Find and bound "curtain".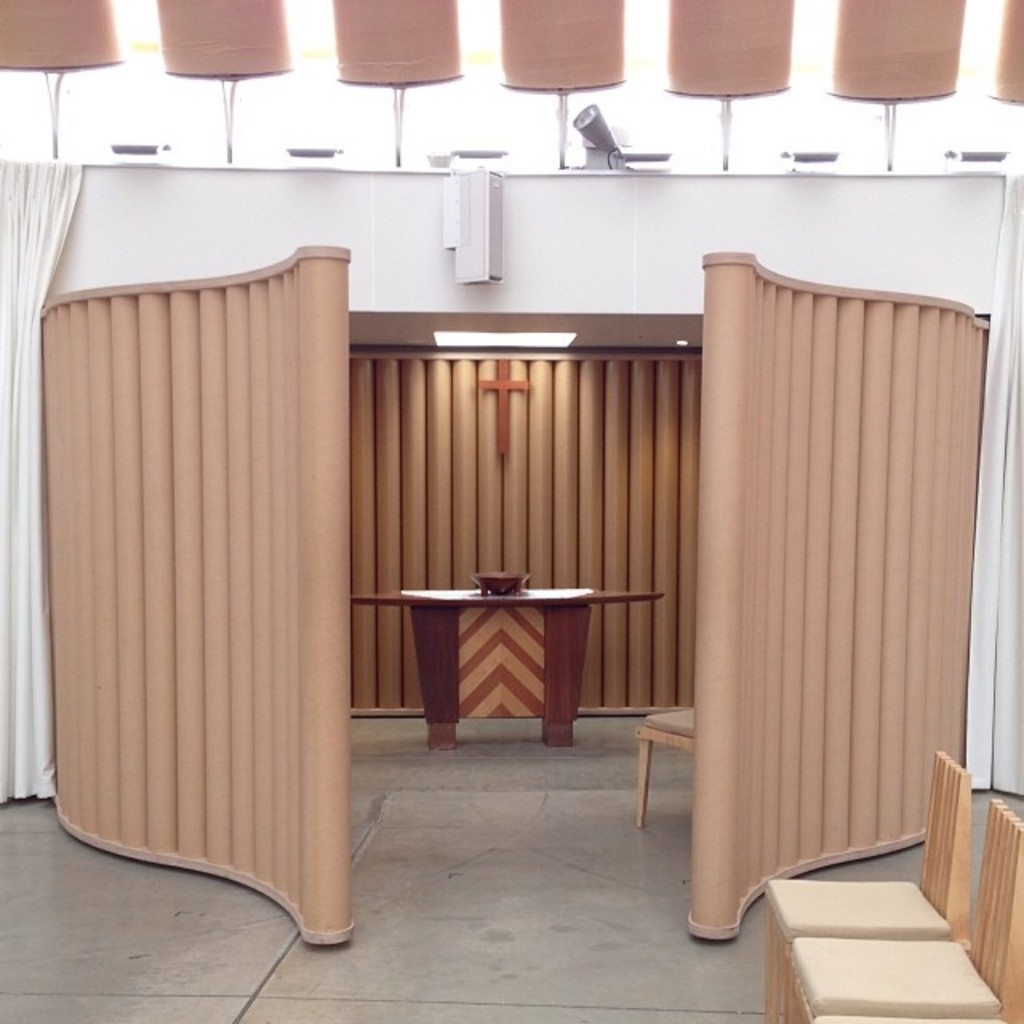
Bound: detection(0, 155, 96, 816).
